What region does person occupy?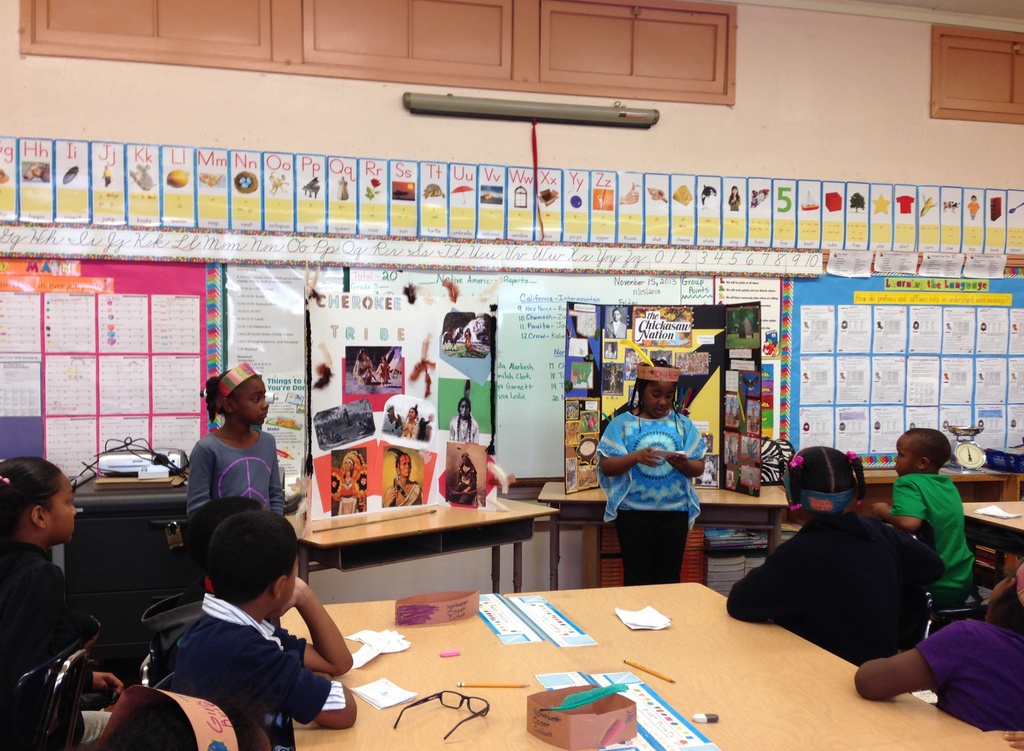
<bbox>846, 561, 1023, 738</bbox>.
